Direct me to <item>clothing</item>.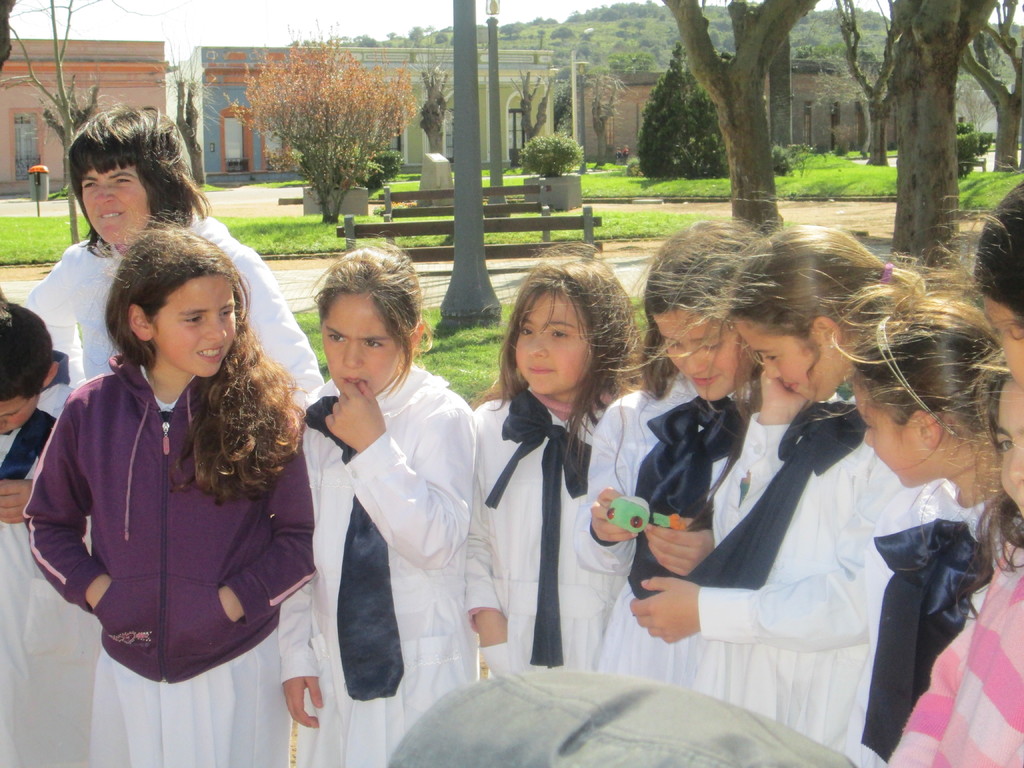
Direction: [left=466, top=406, right=653, bottom=670].
